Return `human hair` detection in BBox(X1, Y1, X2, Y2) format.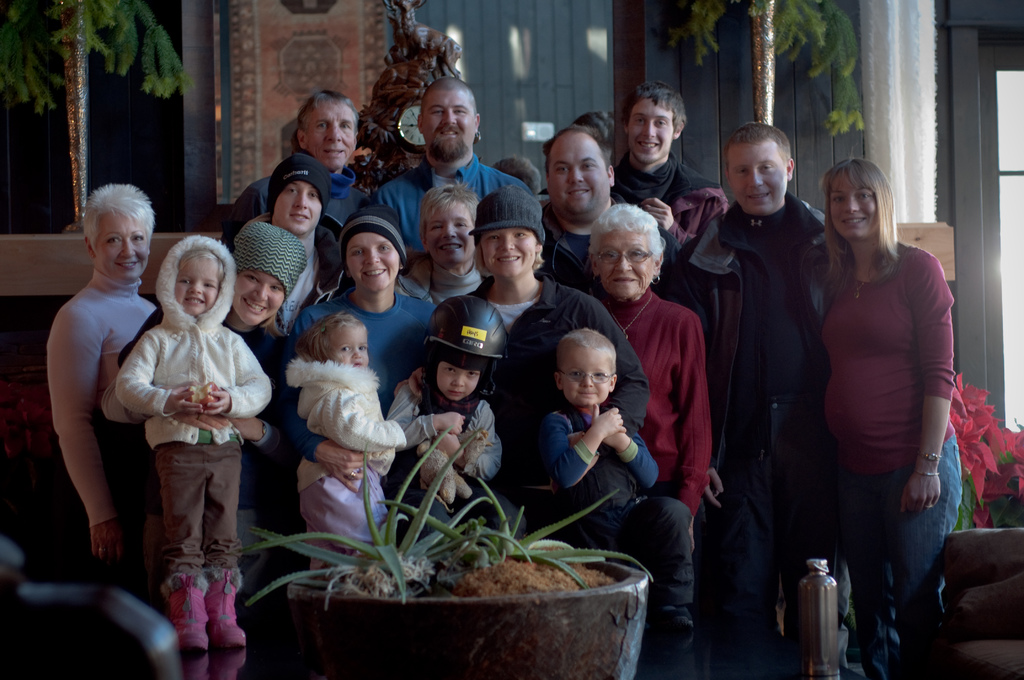
BBox(261, 308, 285, 336).
